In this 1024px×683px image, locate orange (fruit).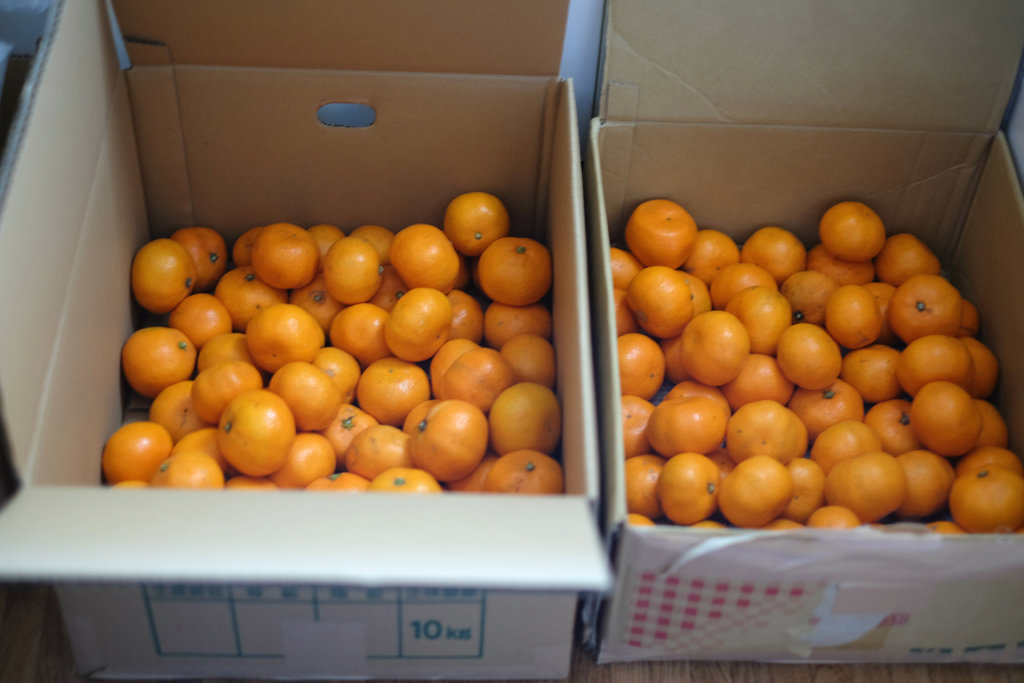
Bounding box: left=687, top=315, right=751, bottom=386.
